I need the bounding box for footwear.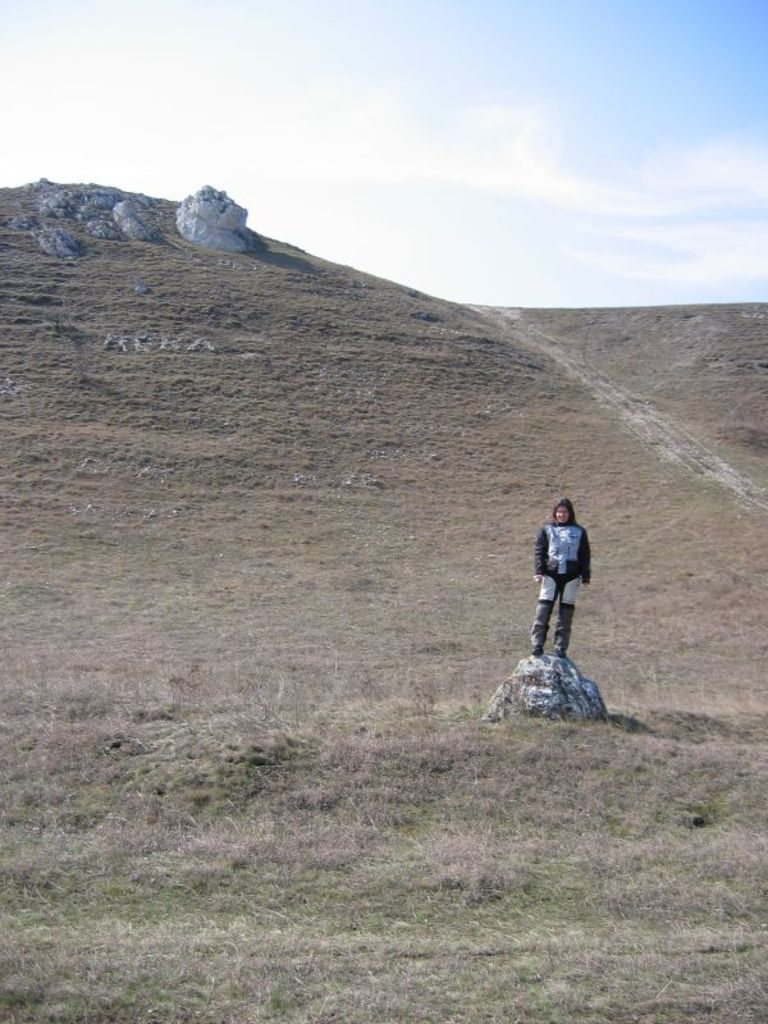
Here it is: rect(530, 648, 539, 654).
